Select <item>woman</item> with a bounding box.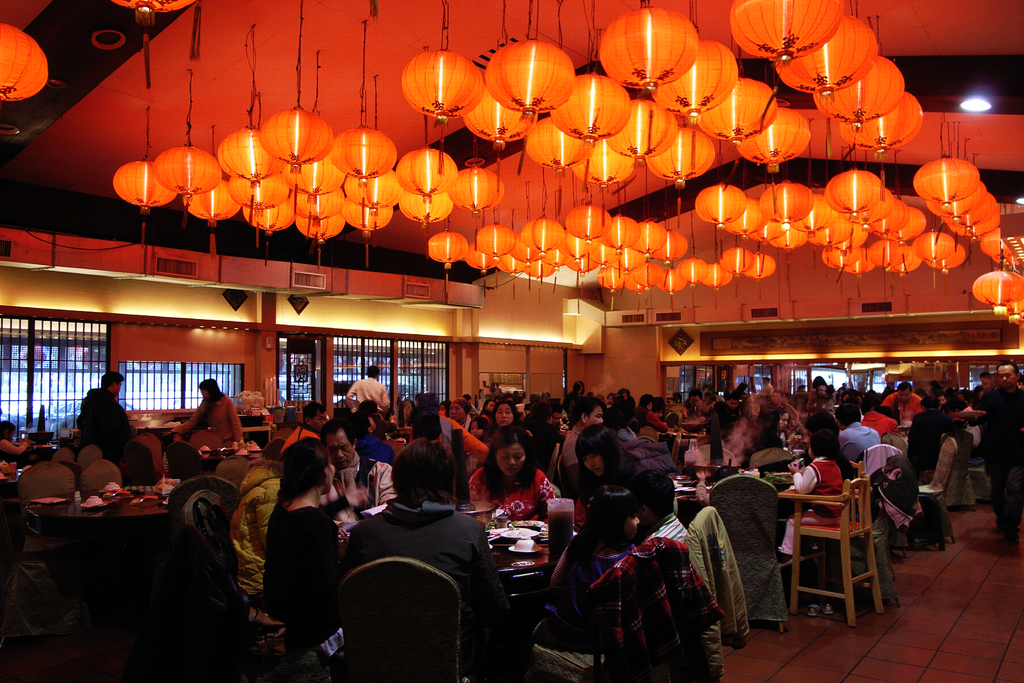
rect(163, 381, 246, 451).
